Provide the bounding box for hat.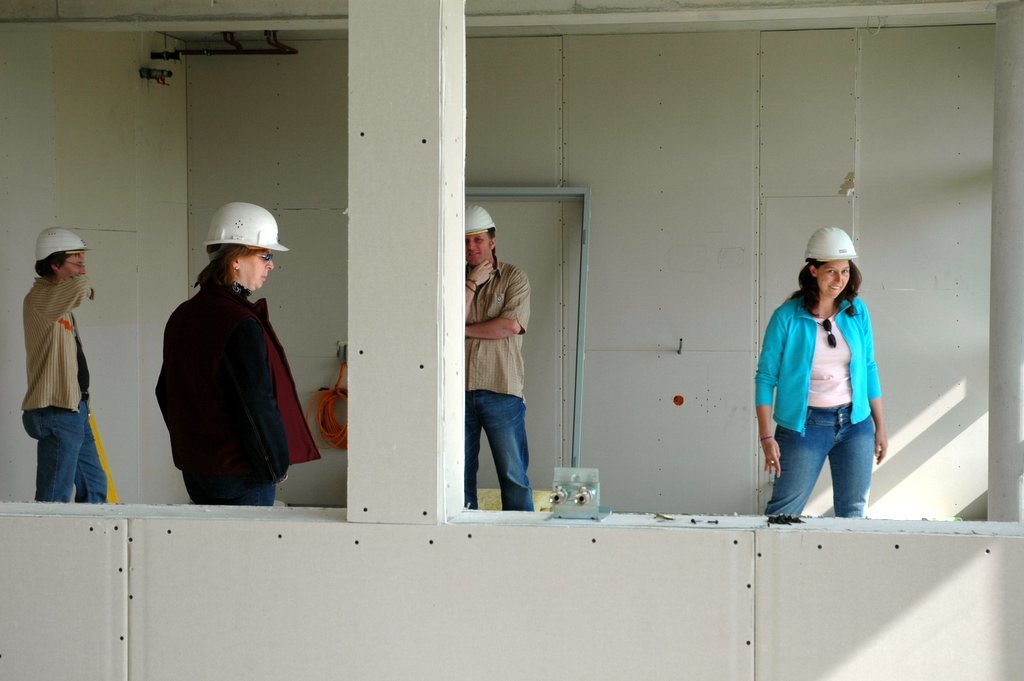
<bbox>207, 208, 290, 260</bbox>.
